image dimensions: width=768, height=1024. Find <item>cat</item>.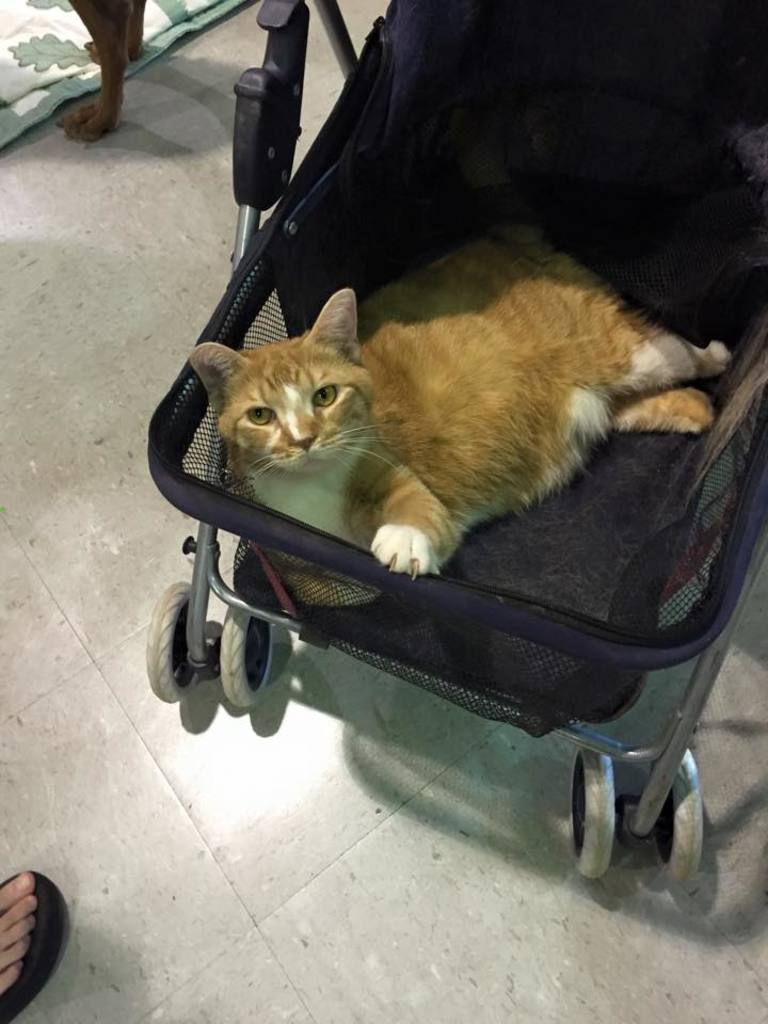
detection(194, 288, 731, 613).
